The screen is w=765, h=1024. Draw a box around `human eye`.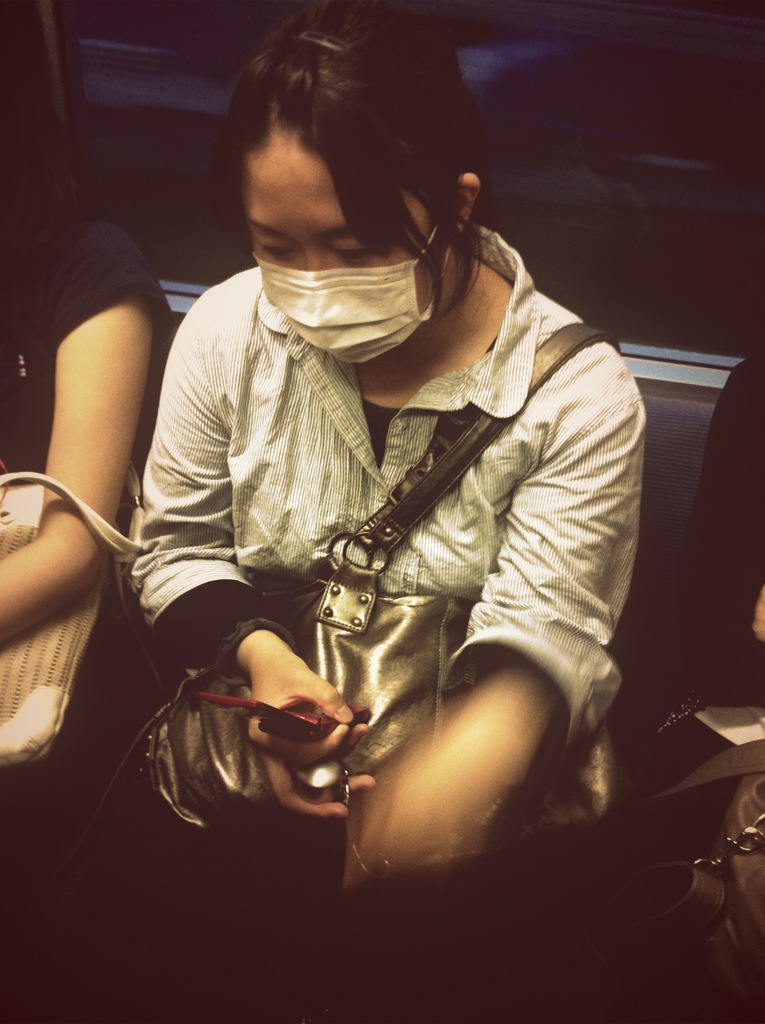
(254,235,296,266).
